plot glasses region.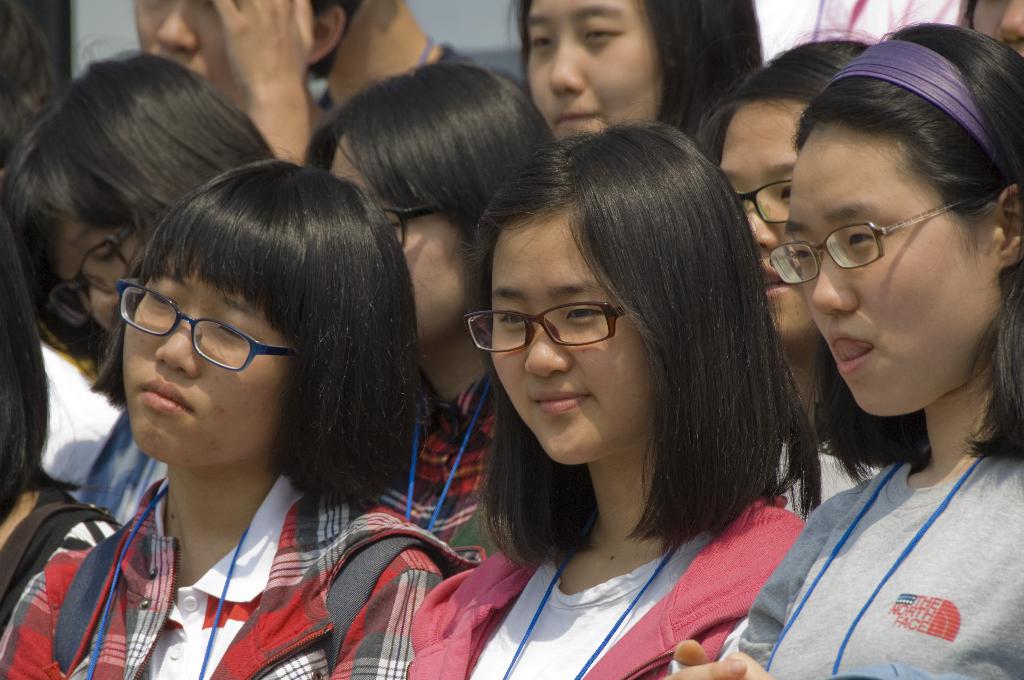
Plotted at [113, 284, 301, 375].
